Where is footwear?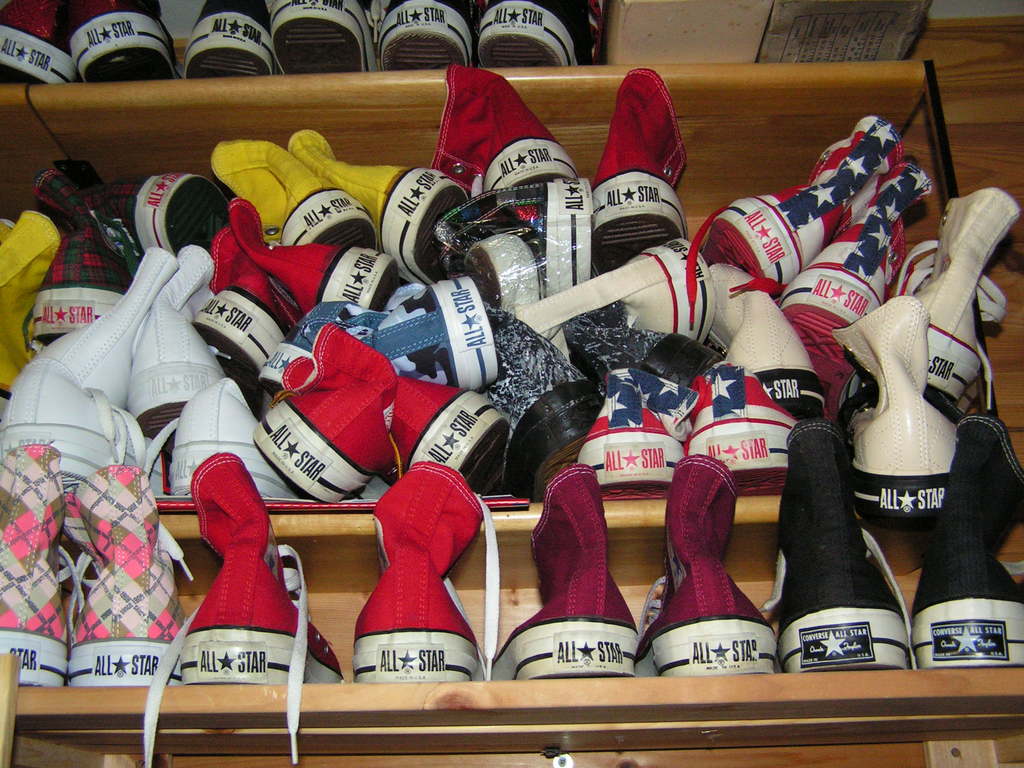
(436,58,580,197).
